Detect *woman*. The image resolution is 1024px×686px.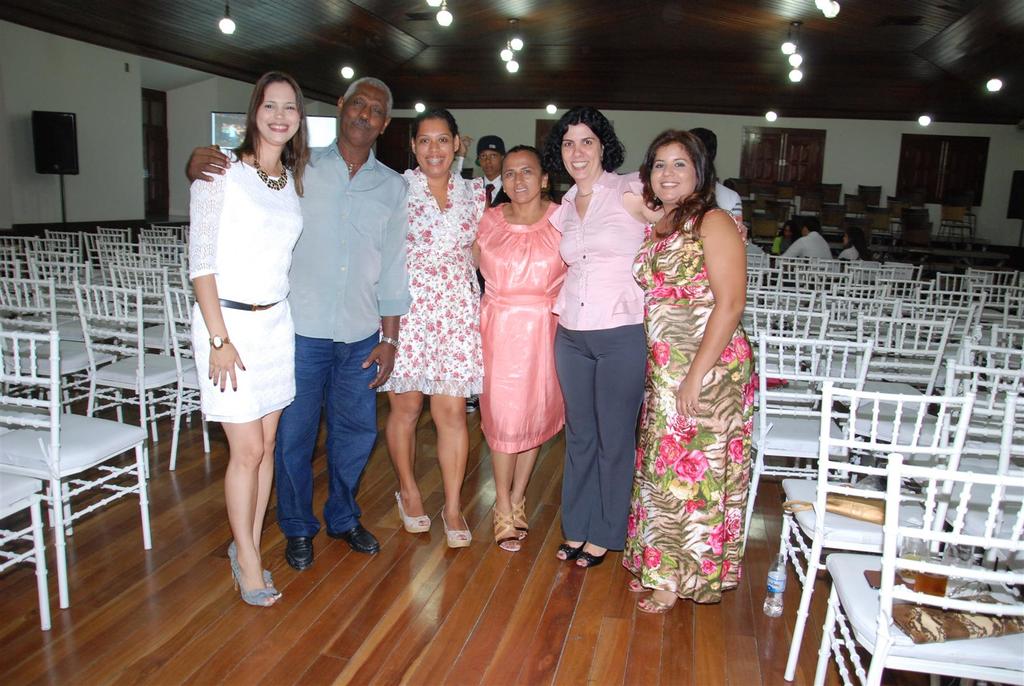
(left=399, top=111, right=497, bottom=542).
